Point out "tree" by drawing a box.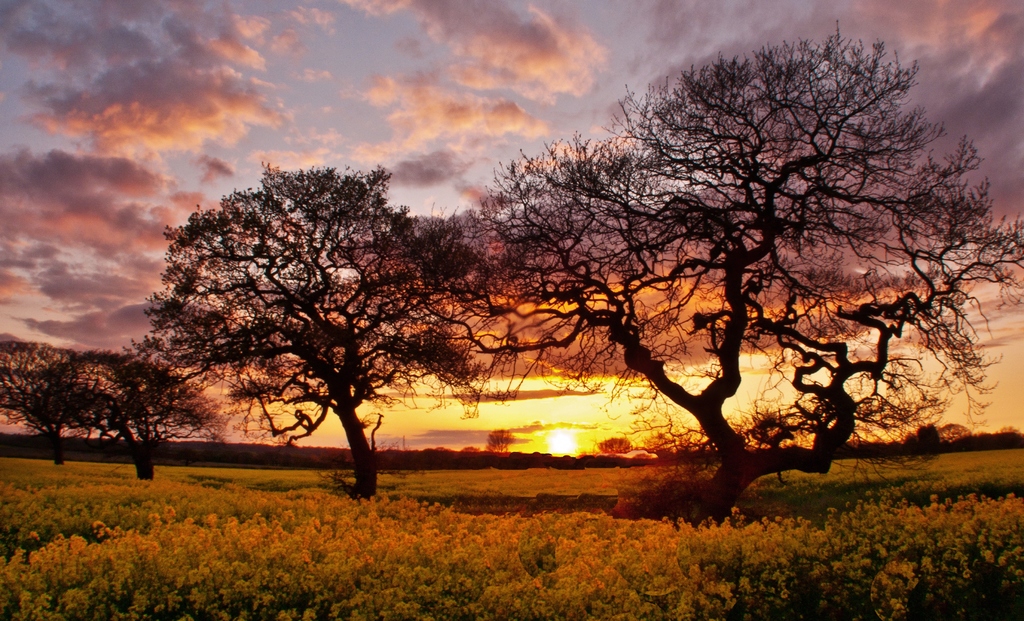
129, 165, 481, 501.
